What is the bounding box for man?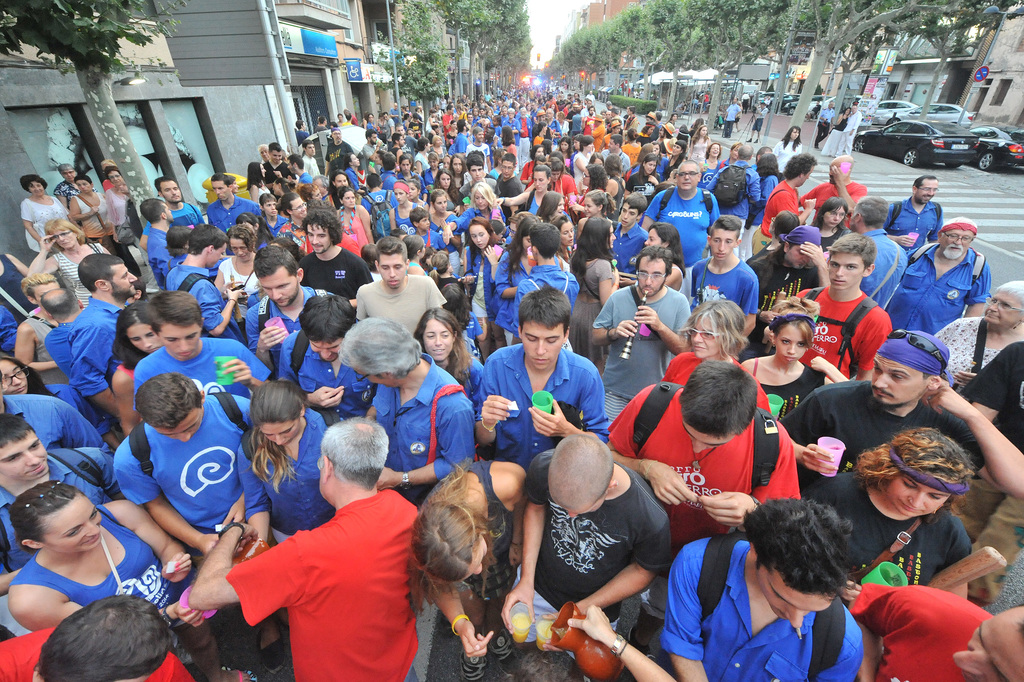
749 151 815 249.
